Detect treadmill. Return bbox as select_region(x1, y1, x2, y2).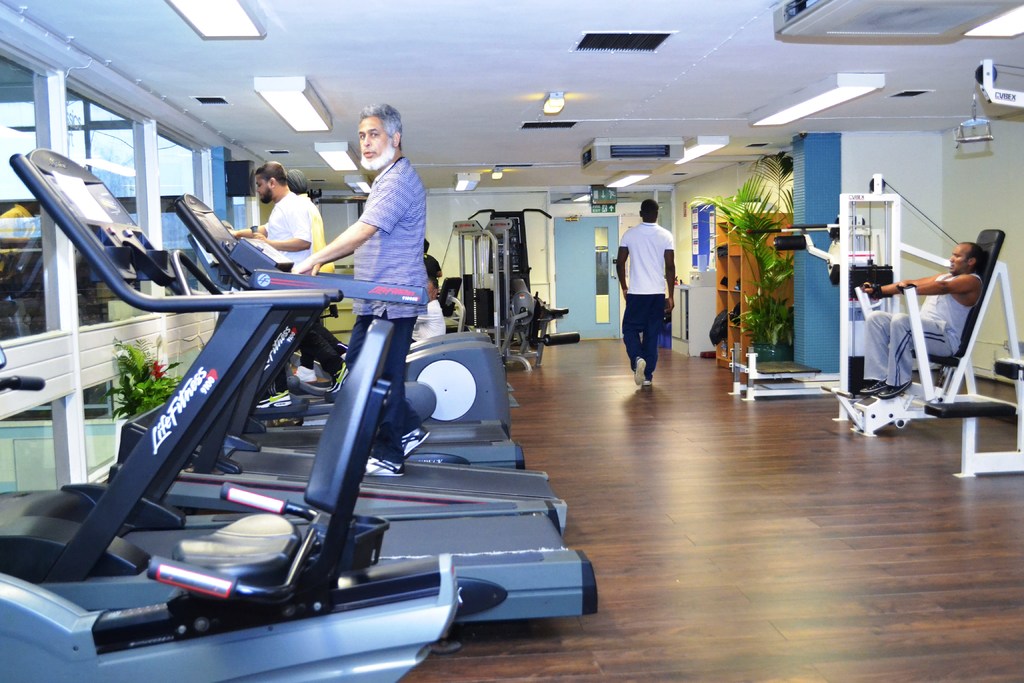
select_region(189, 217, 513, 432).
